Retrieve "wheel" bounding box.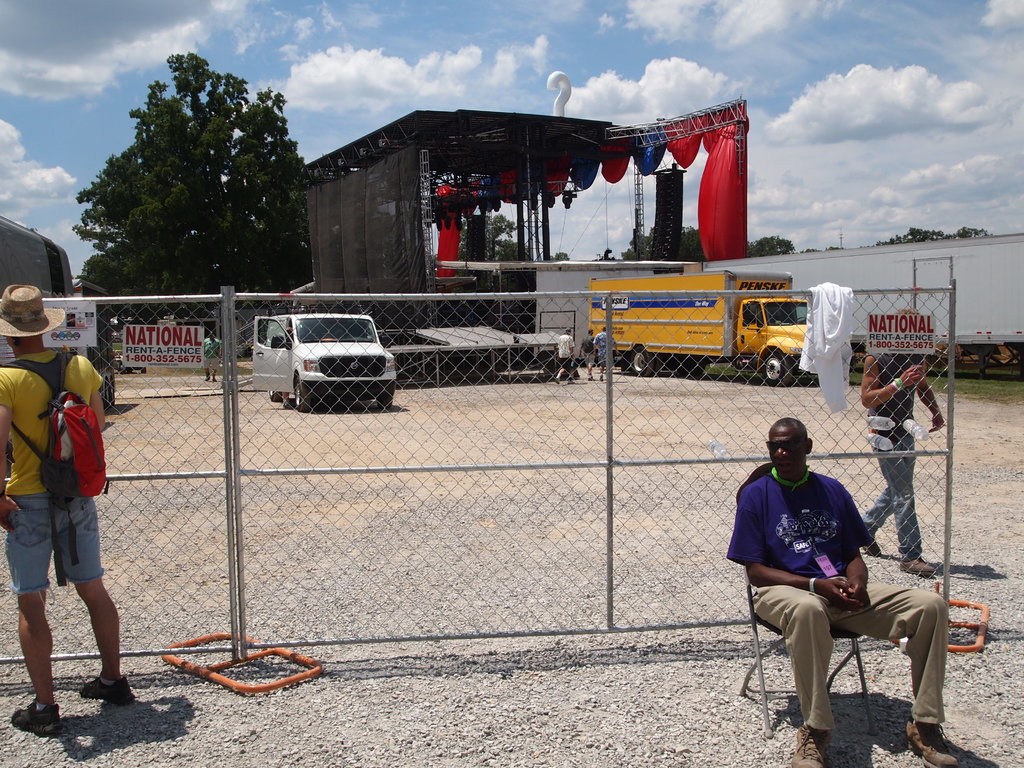
Bounding box: 762/351/790/387.
